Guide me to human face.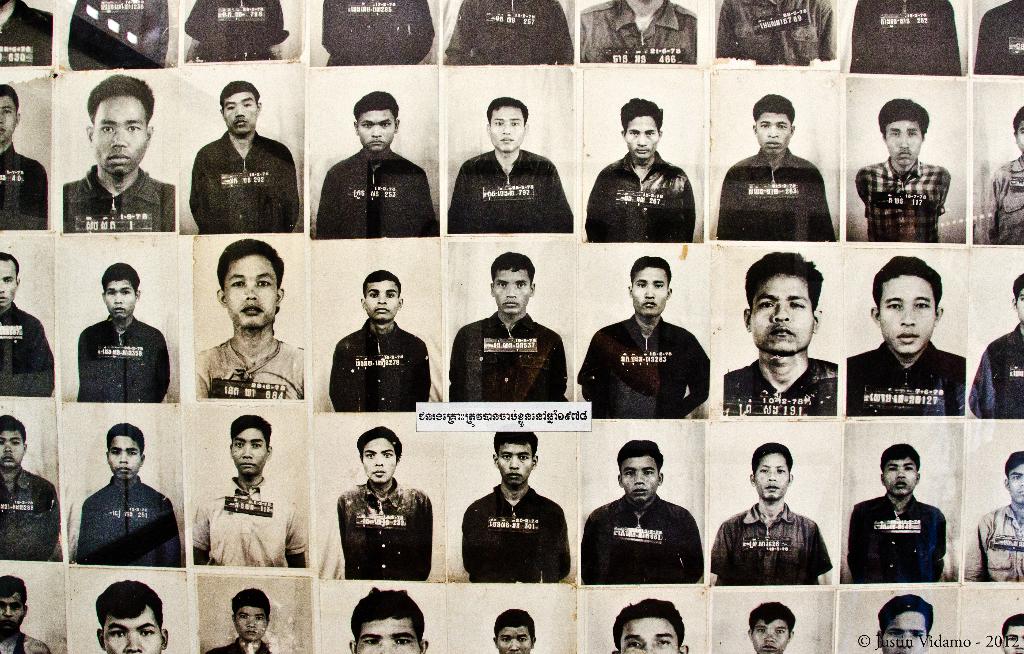
Guidance: select_region(0, 100, 15, 143).
